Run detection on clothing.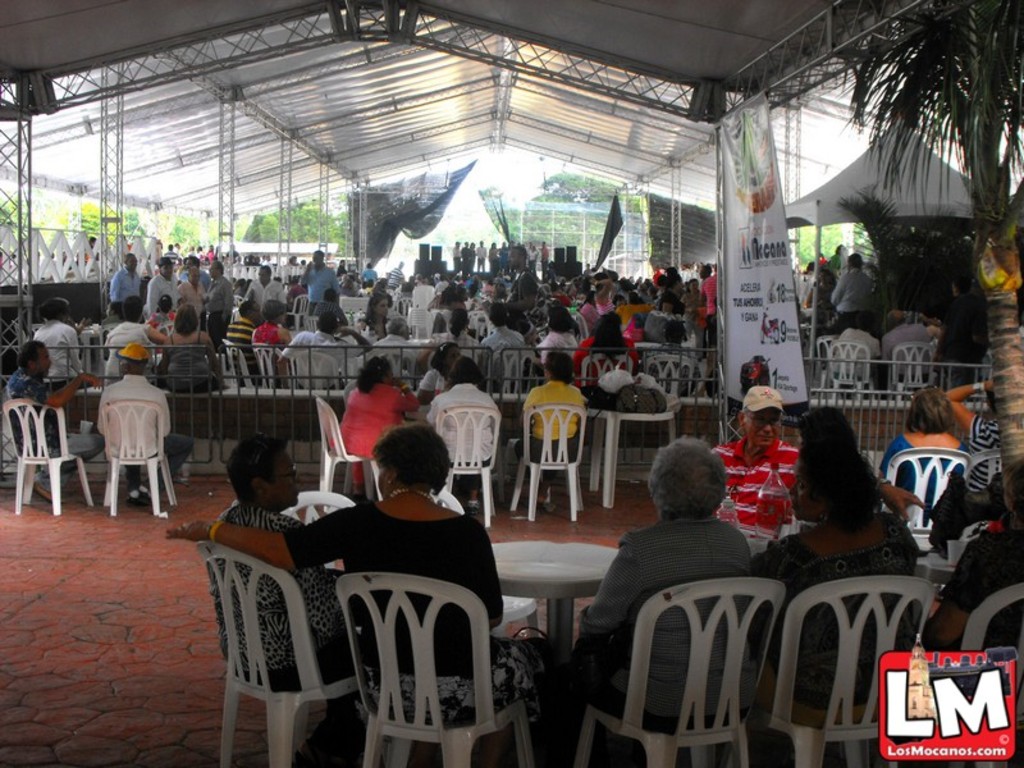
Result: box=[169, 333, 216, 365].
